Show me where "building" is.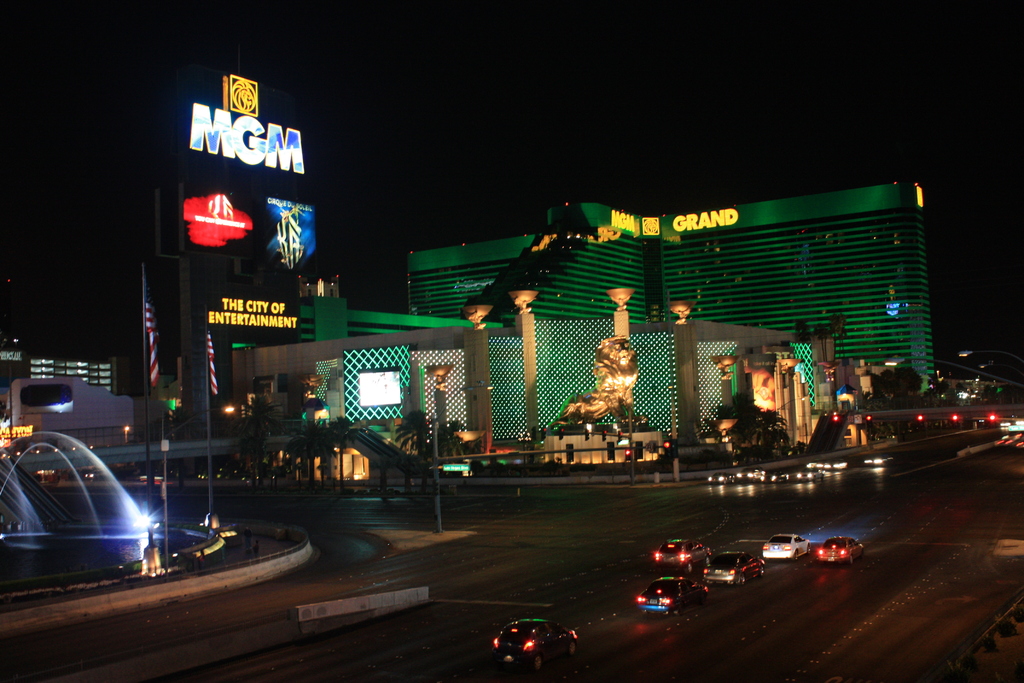
"building" is at (404, 171, 936, 466).
